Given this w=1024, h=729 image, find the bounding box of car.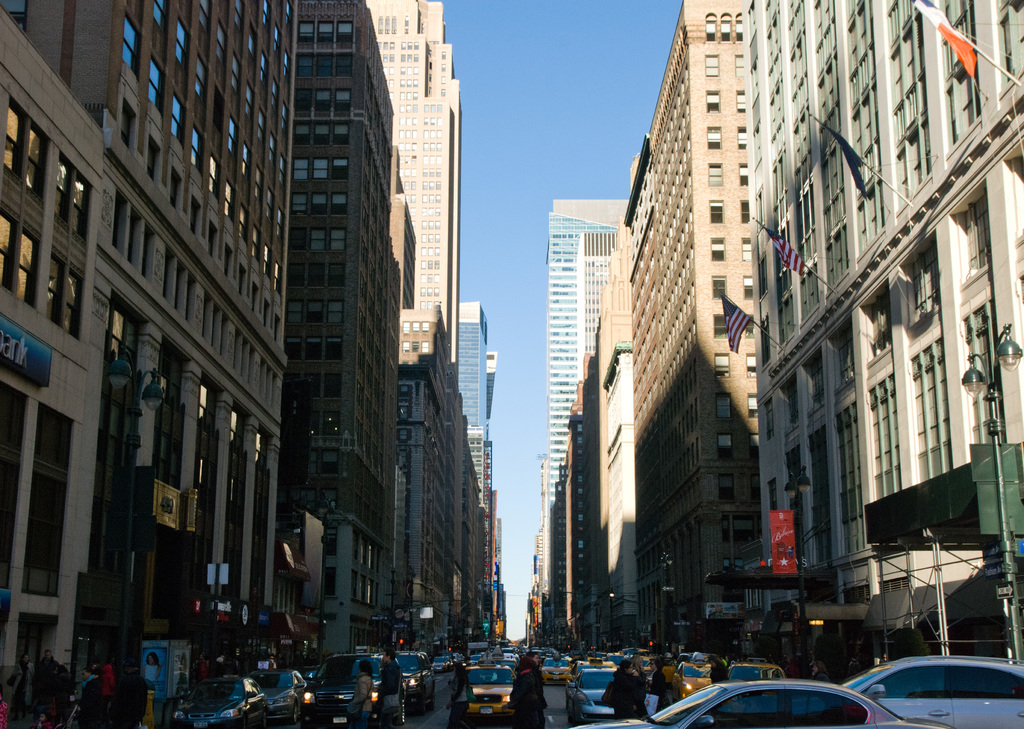
[248,668,305,723].
